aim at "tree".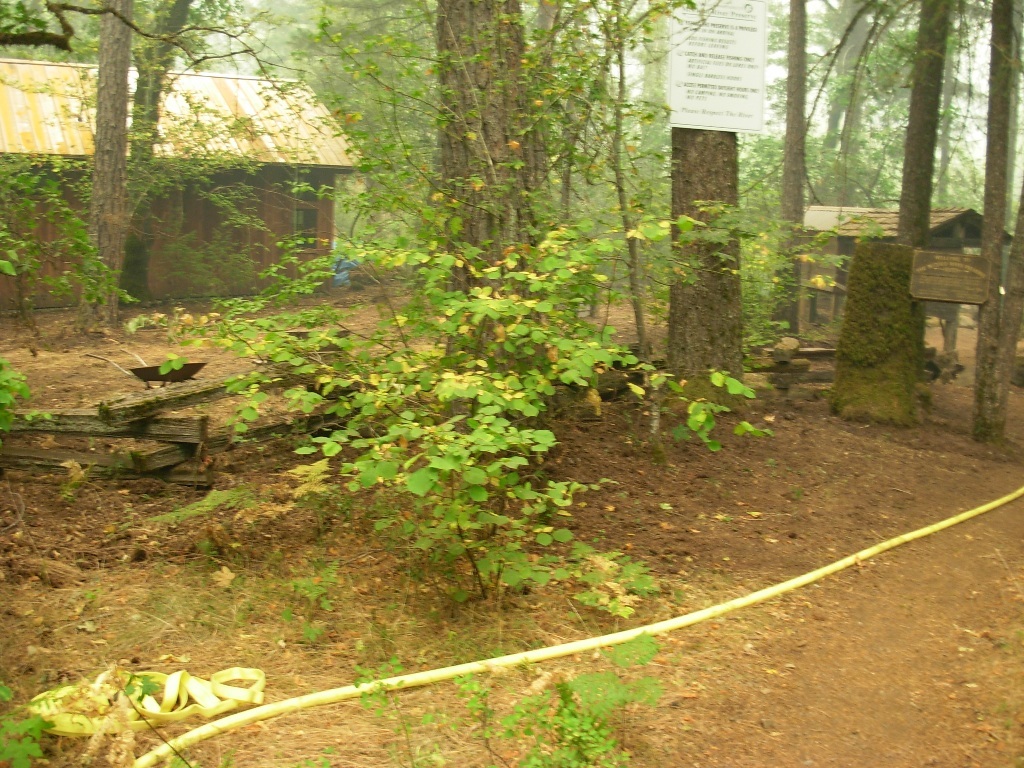
Aimed at [922, 0, 1023, 430].
